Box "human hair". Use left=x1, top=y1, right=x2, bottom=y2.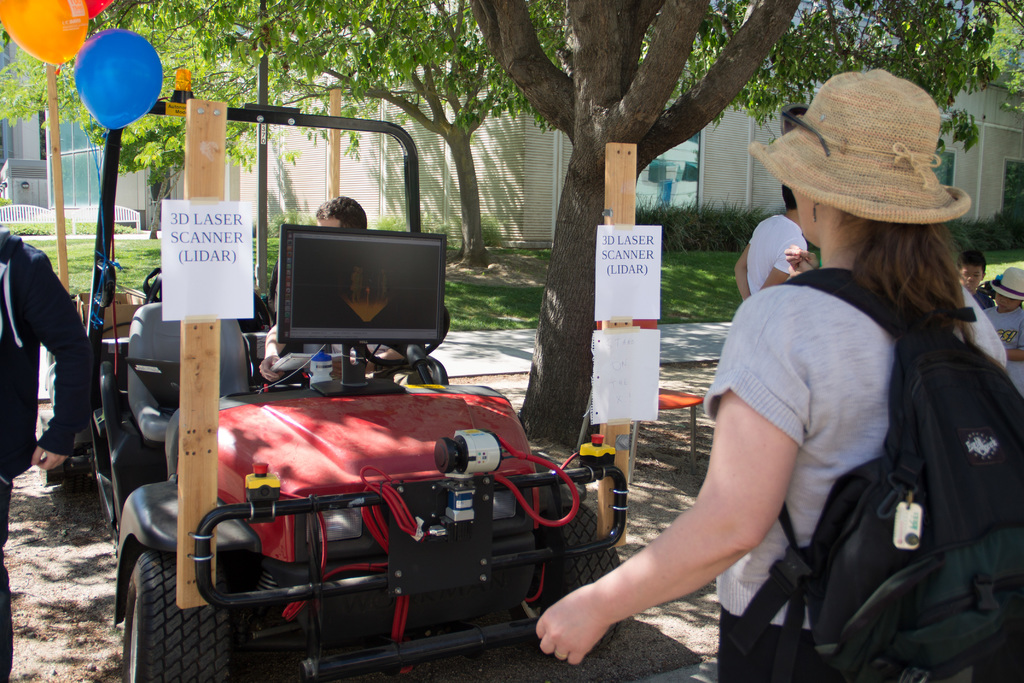
left=312, top=190, right=367, bottom=235.
